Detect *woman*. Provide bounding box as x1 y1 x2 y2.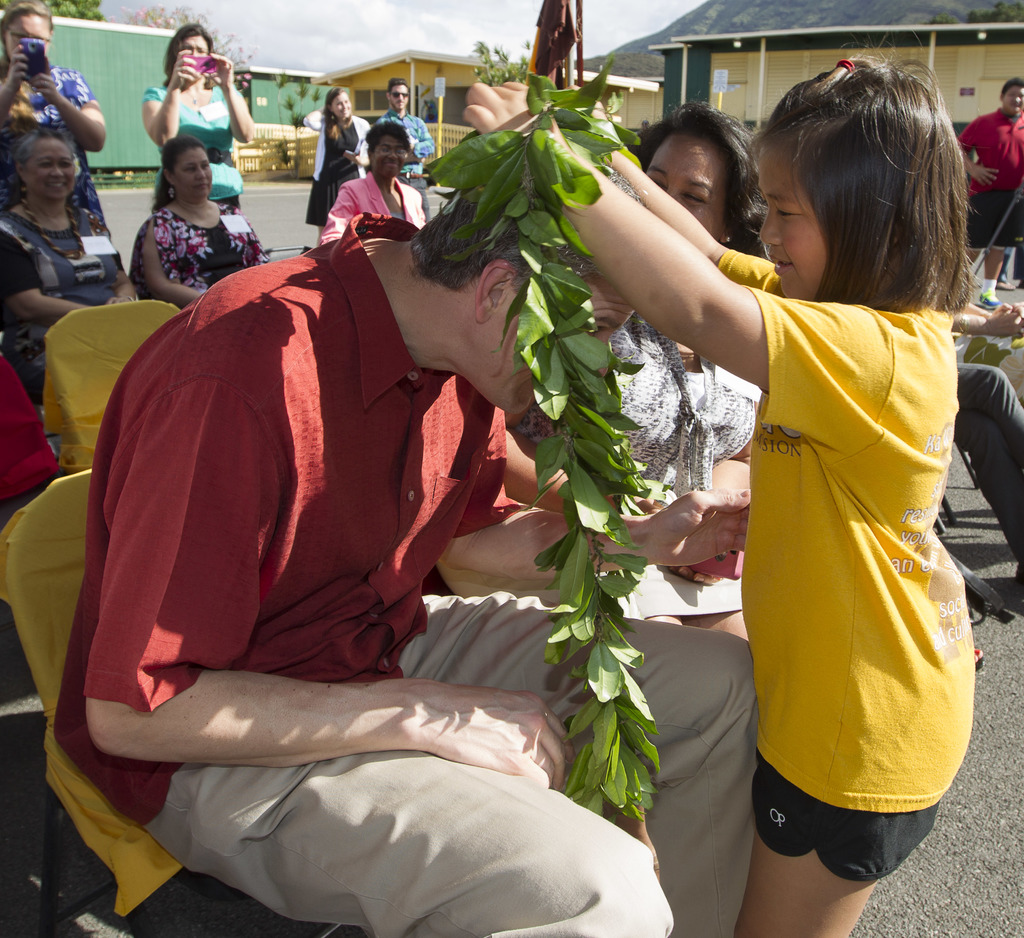
317 118 431 243.
